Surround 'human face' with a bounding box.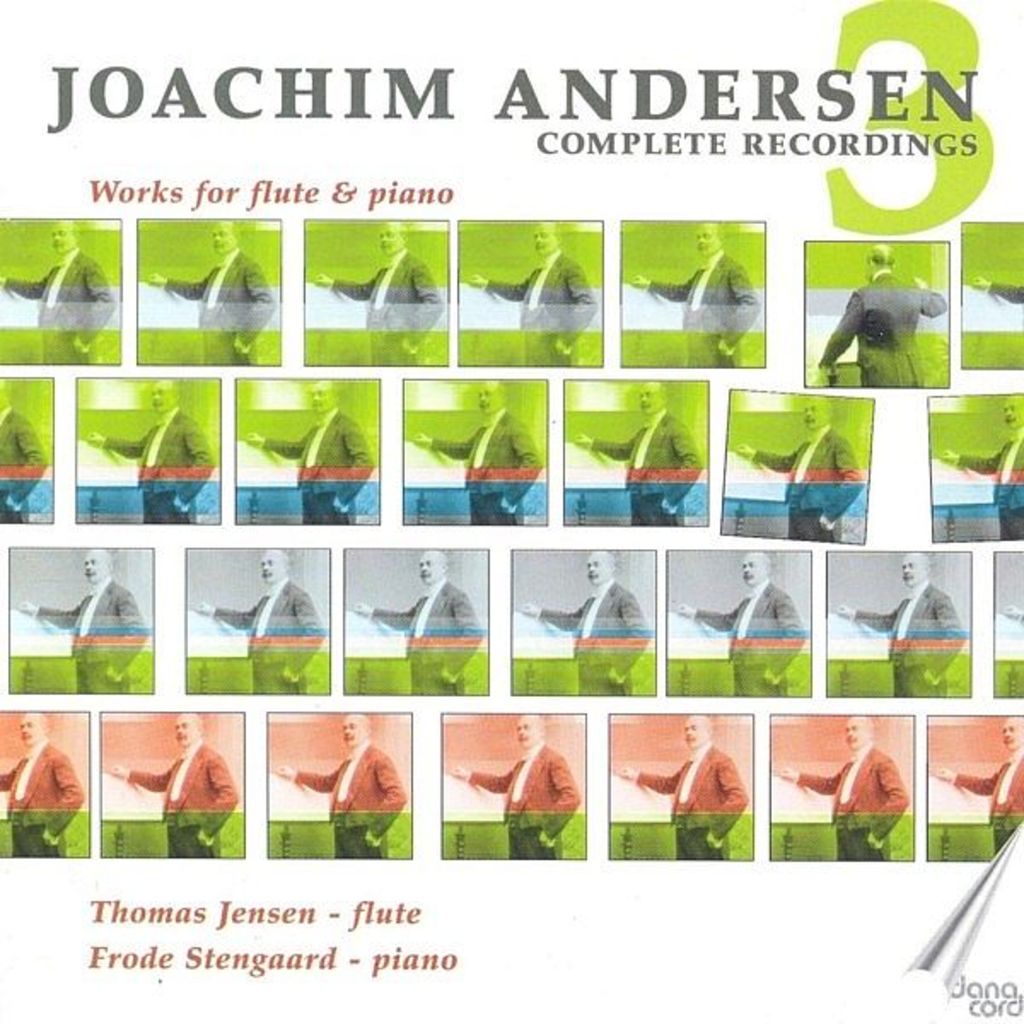
box(381, 222, 408, 256).
